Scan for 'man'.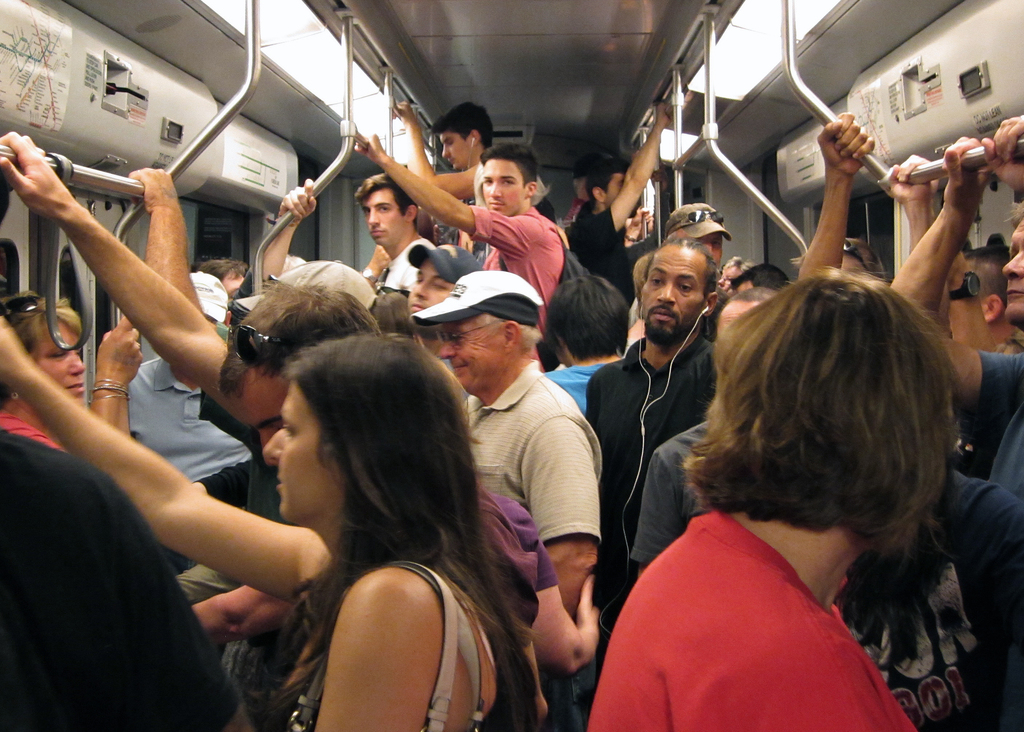
Scan result: select_region(620, 108, 888, 573).
